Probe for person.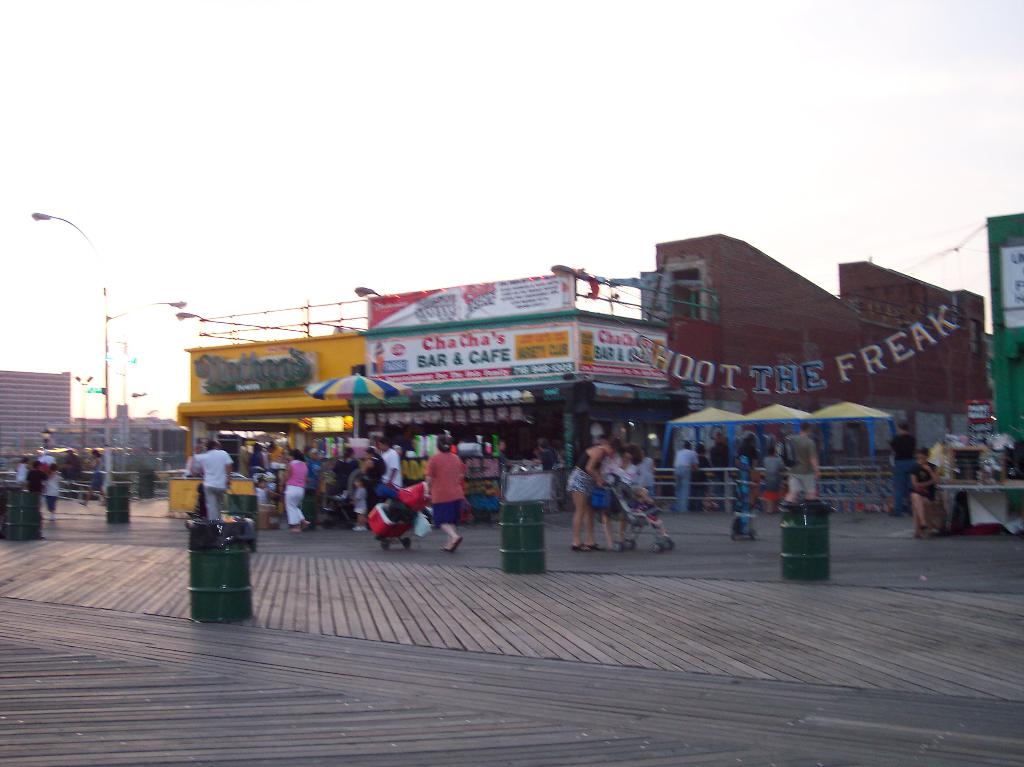
Probe result: {"left": 355, "top": 441, "right": 385, "bottom": 487}.
